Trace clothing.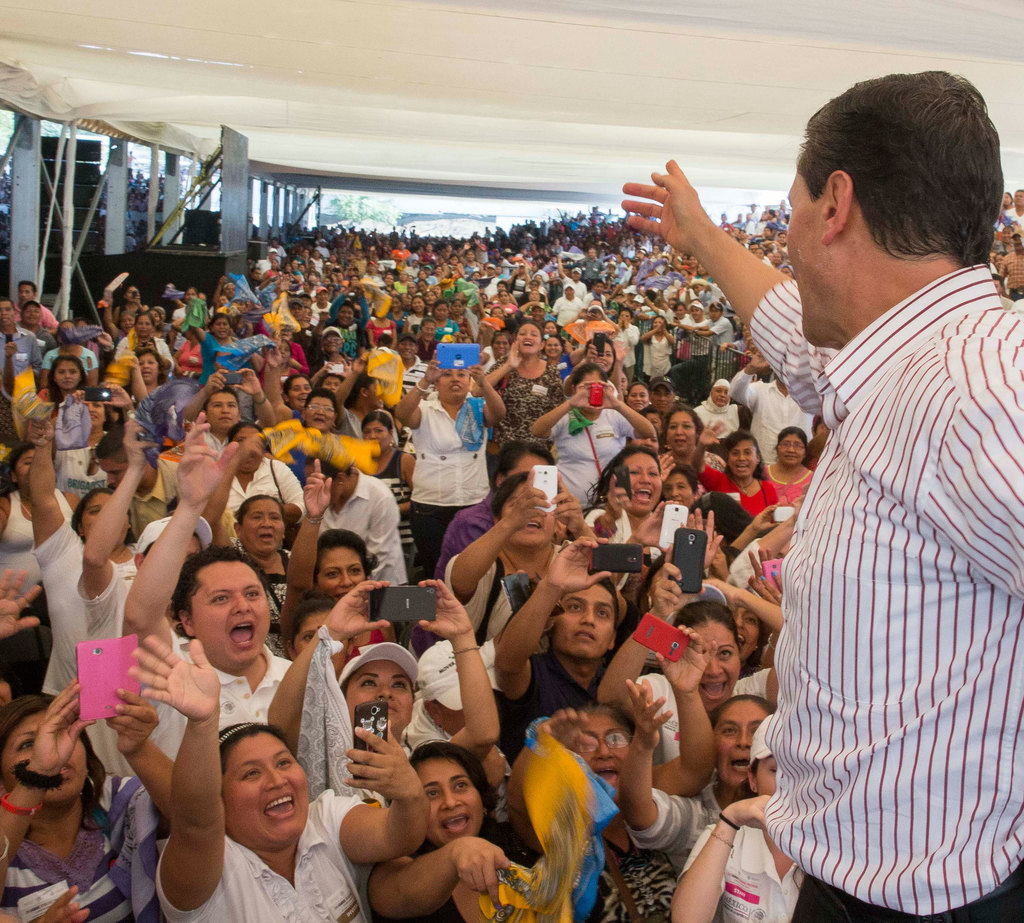
Traced to bbox=[611, 318, 641, 385].
